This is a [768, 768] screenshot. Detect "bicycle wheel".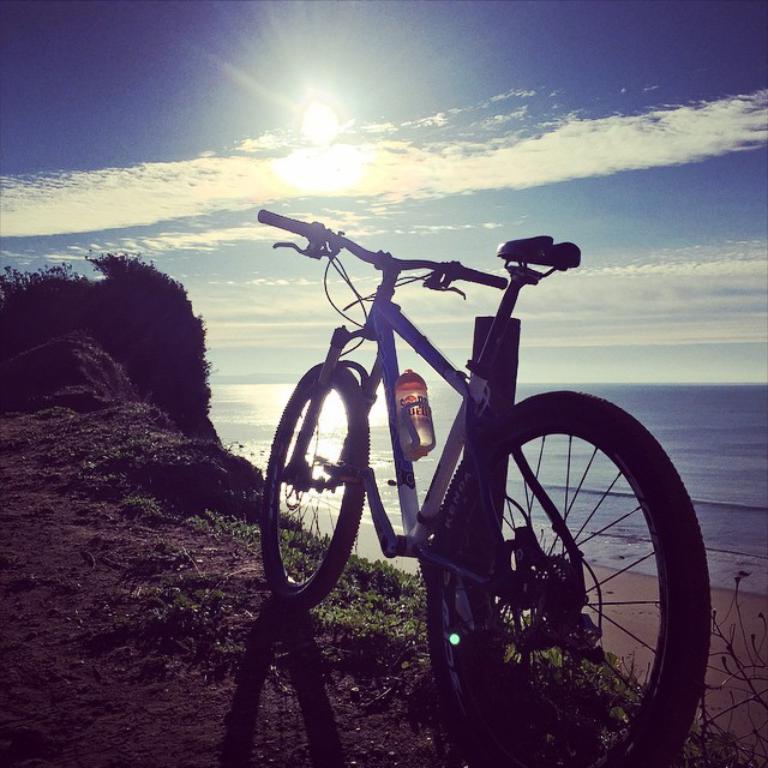
{"left": 254, "top": 352, "right": 383, "bottom": 618}.
